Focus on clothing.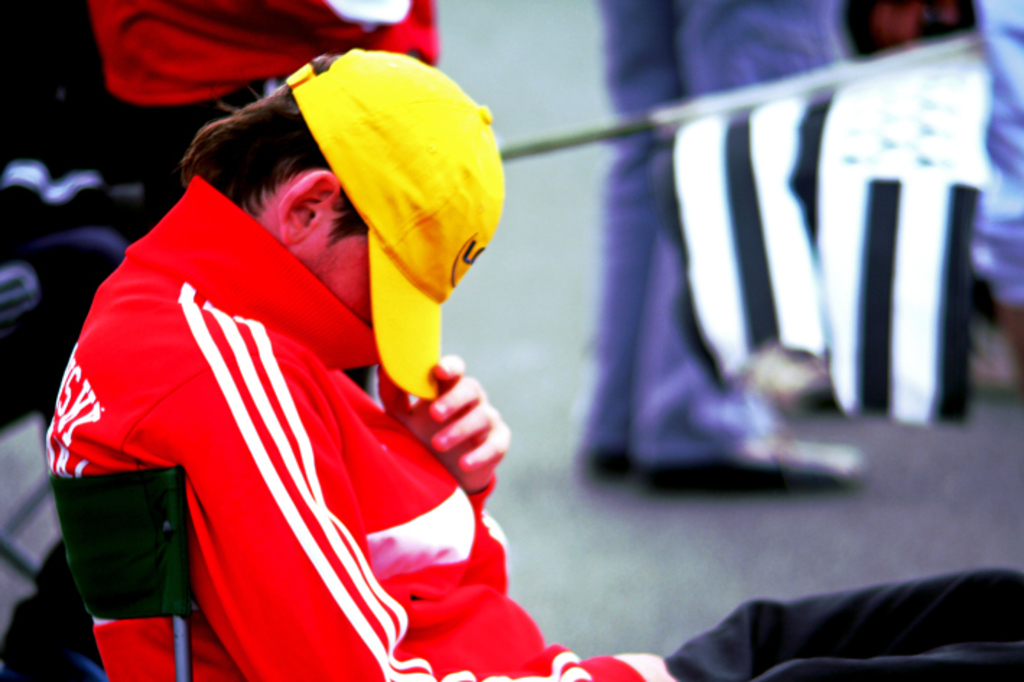
Focused at [x1=79, y1=0, x2=454, y2=189].
